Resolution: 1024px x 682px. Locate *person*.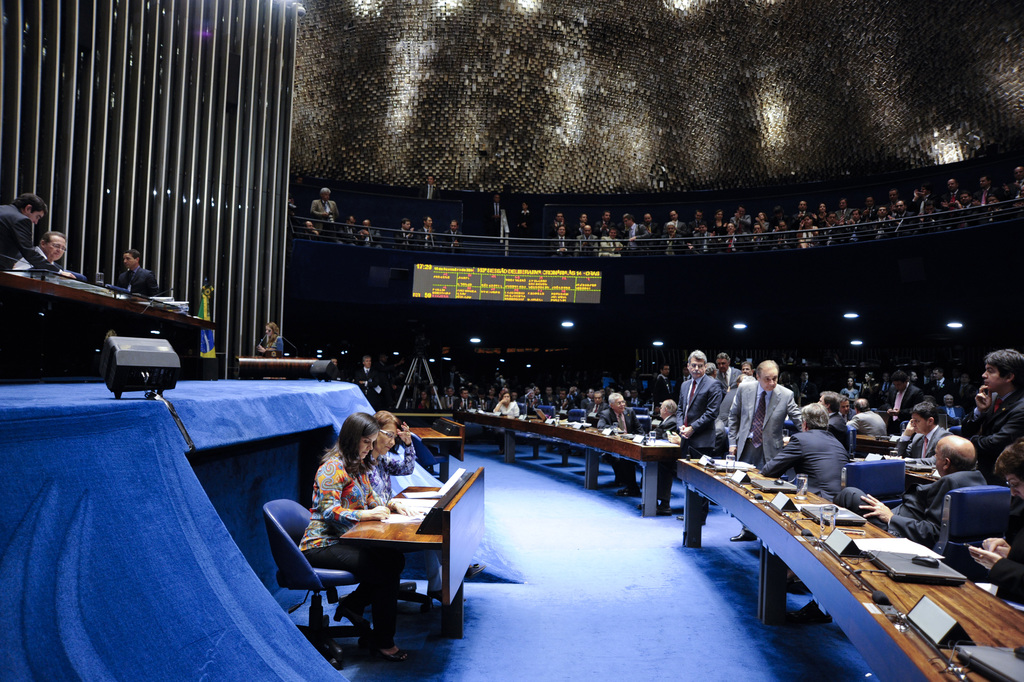
detection(487, 194, 504, 220).
